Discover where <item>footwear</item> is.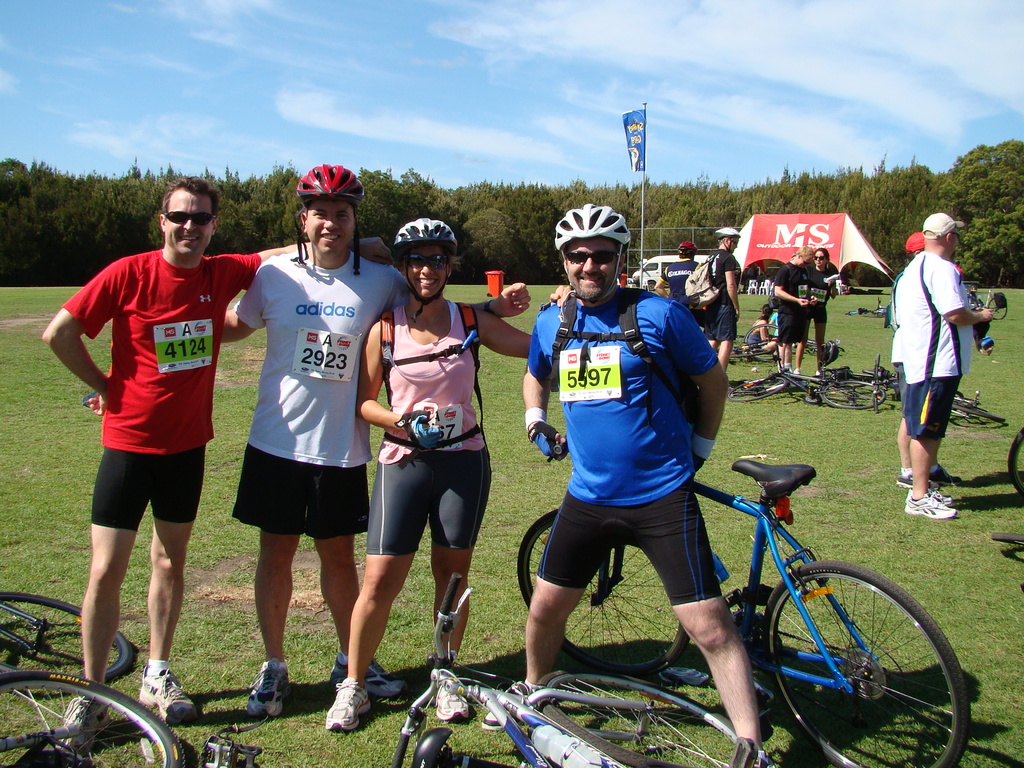
Discovered at 793:371:802:378.
